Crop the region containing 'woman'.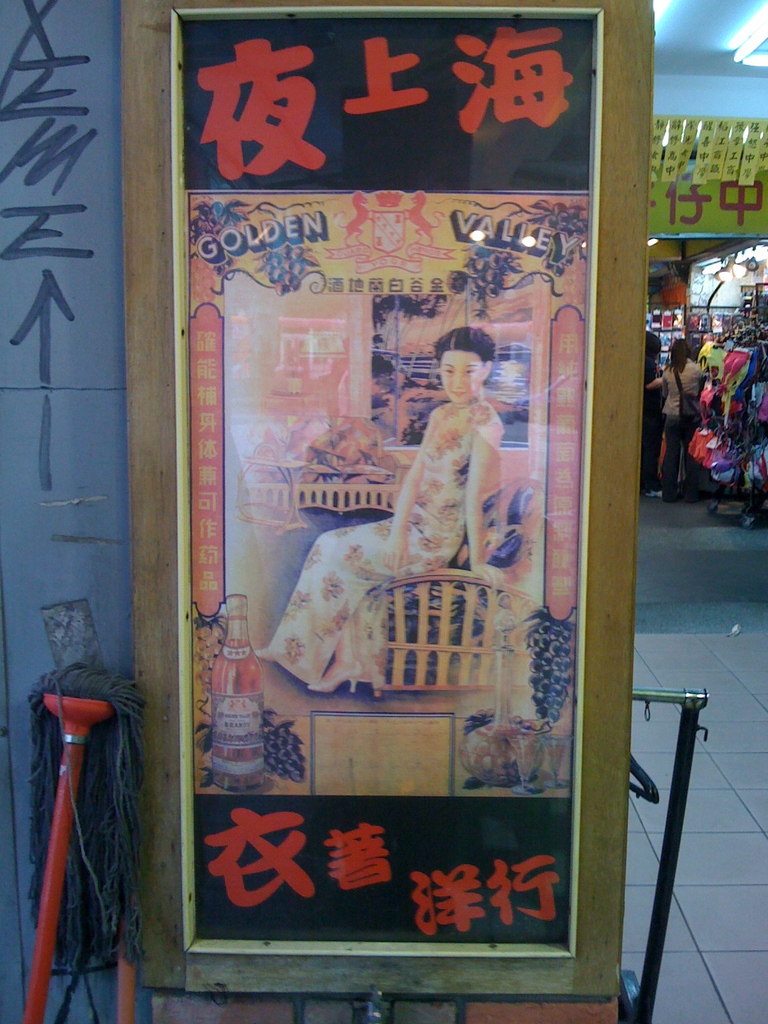
Crop region: <bbox>646, 328, 662, 502</bbox>.
